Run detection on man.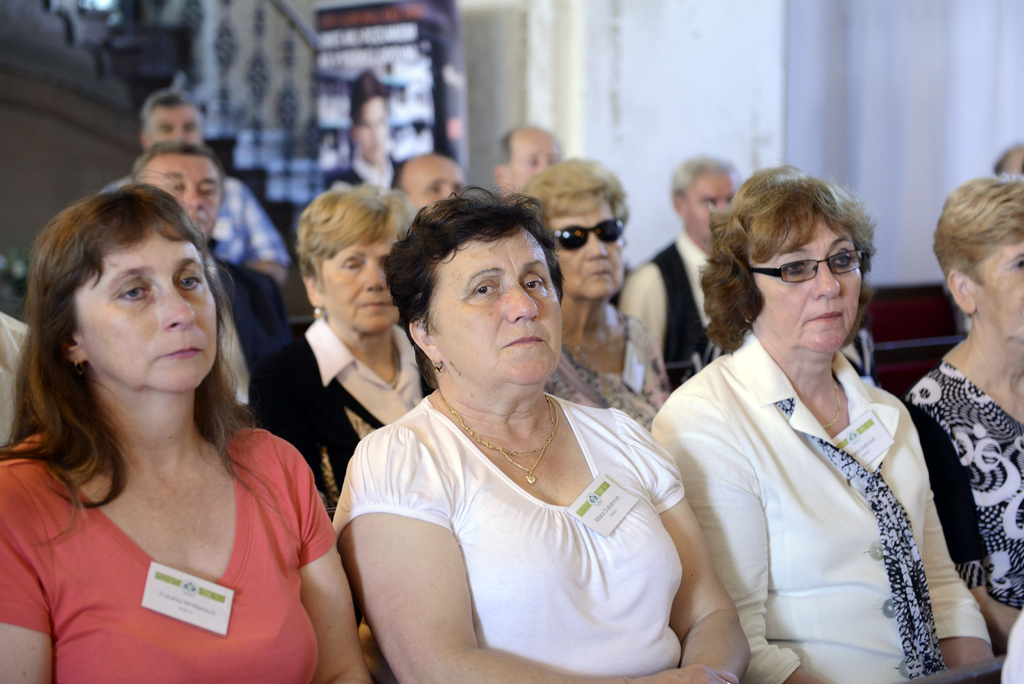
Result: locate(134, 140, 294, 397).
